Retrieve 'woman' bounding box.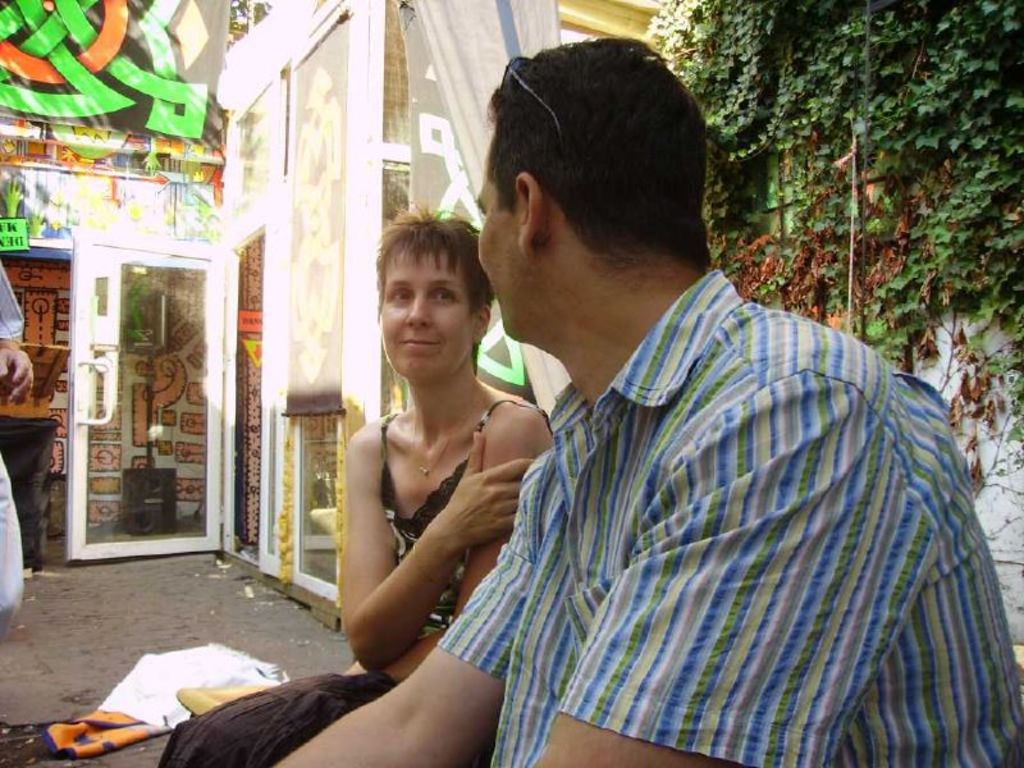
Bounding box: (143,204,559,767).
